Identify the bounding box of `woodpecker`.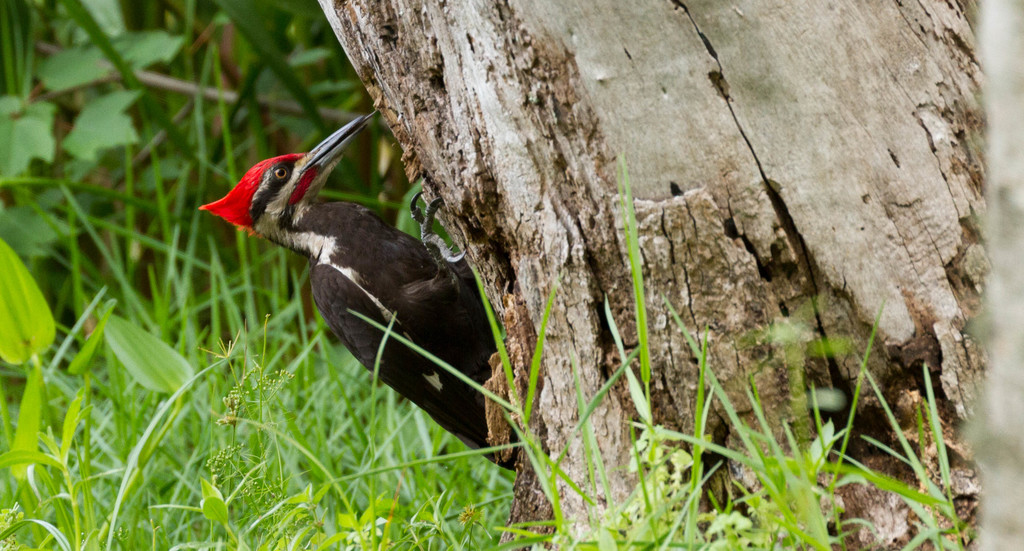
(200, 115, 519, 474).
